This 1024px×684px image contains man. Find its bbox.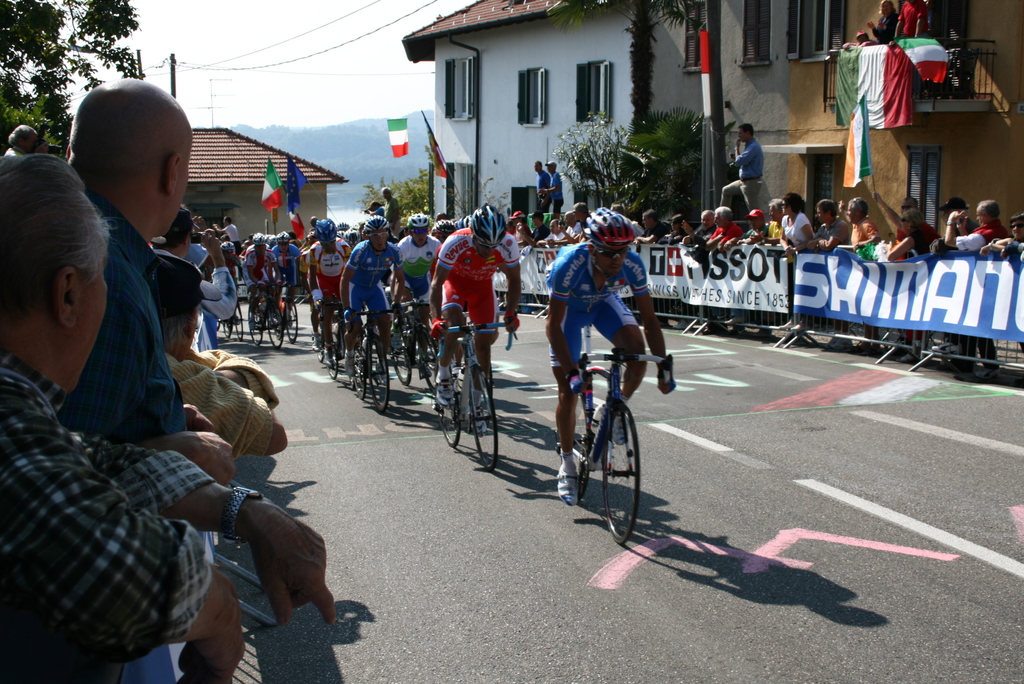
pyautogui.locateOnScreen(632, 208, 673, 246).
